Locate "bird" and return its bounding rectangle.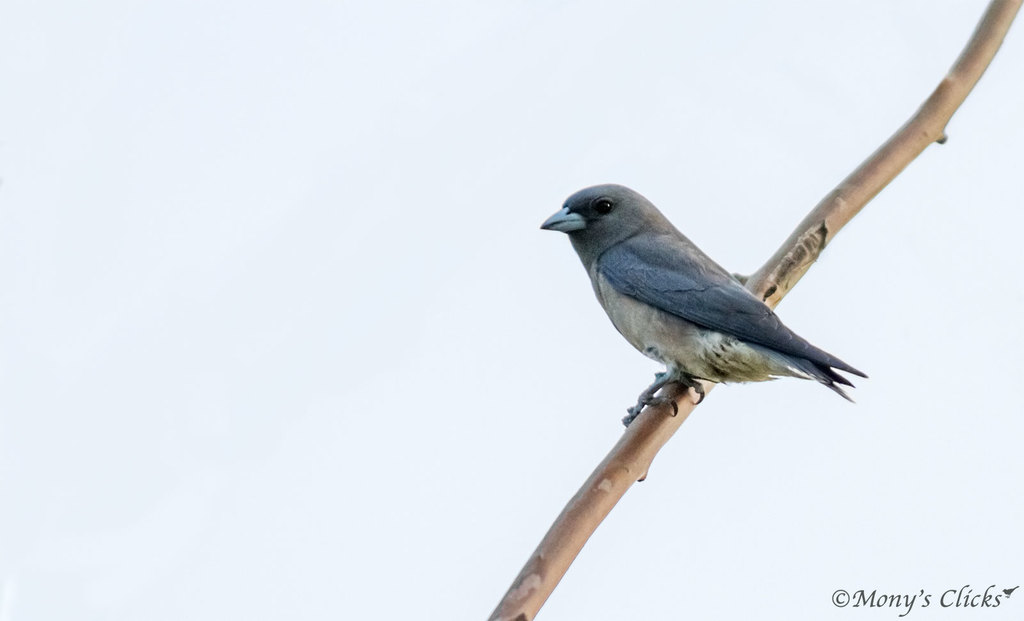
left=536, top=184, right=863, bottom=484.
